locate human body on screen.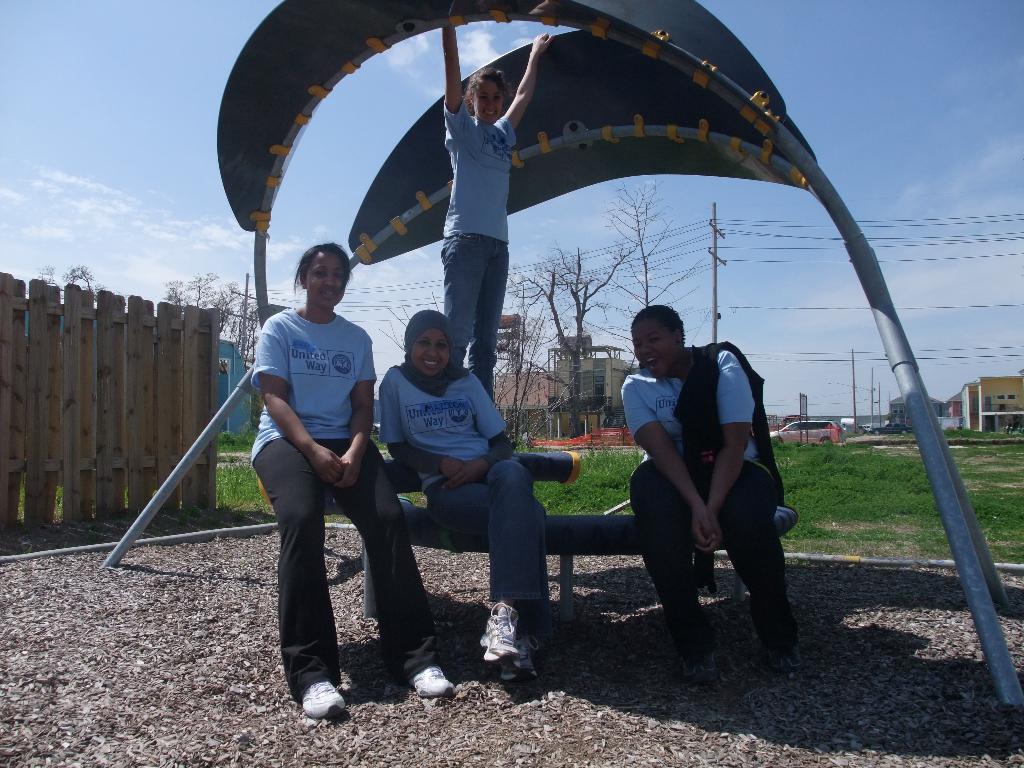
On screen at <region>242, 230, 390, 721</region>.
